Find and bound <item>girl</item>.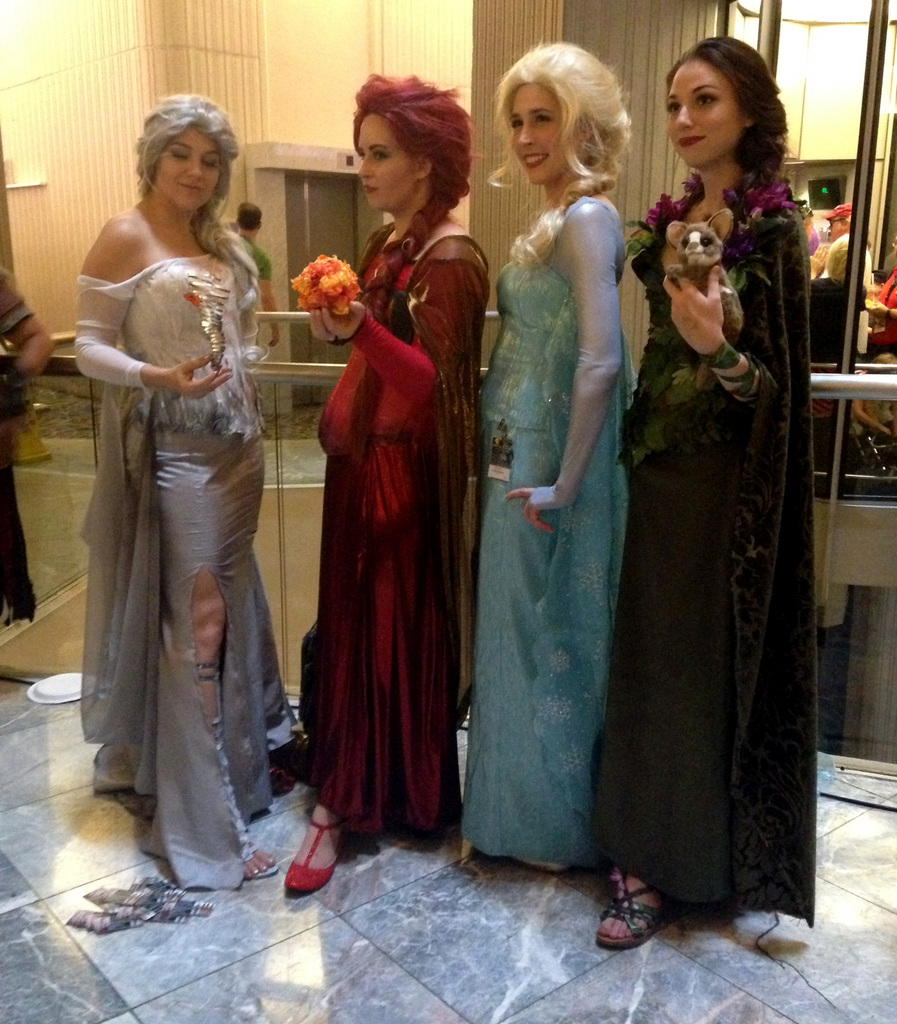
Bound: 484:49:626:862.
